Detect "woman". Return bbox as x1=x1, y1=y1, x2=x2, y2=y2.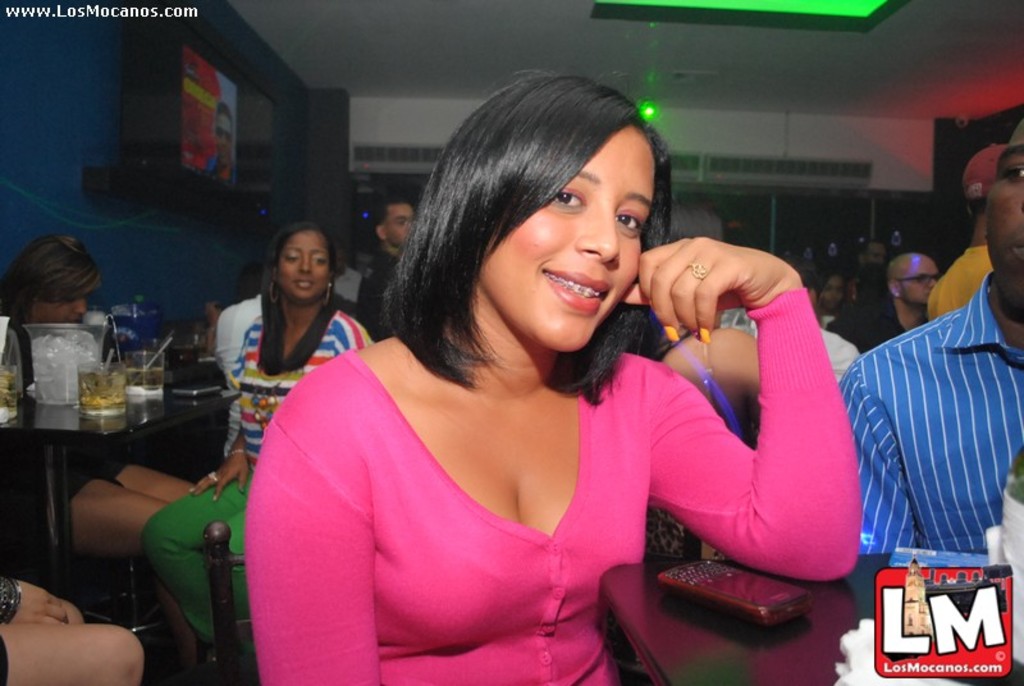
x1=0, y1=235, x2=212, y2=685.
